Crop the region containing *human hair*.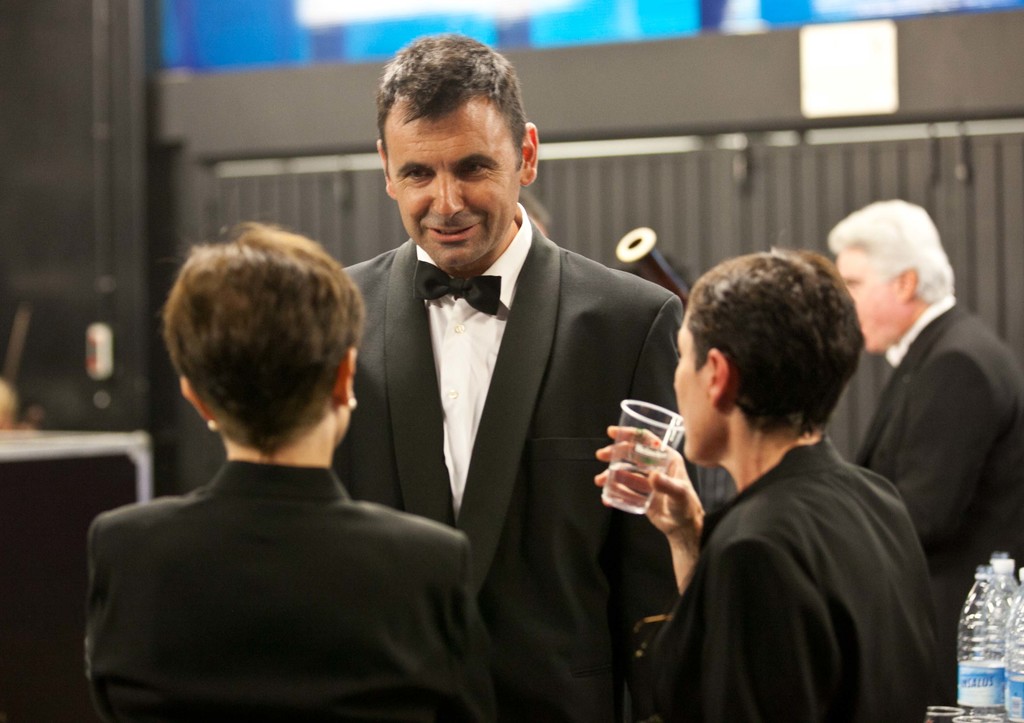
Crop region: l=152, t=206, r=340, b=456.
